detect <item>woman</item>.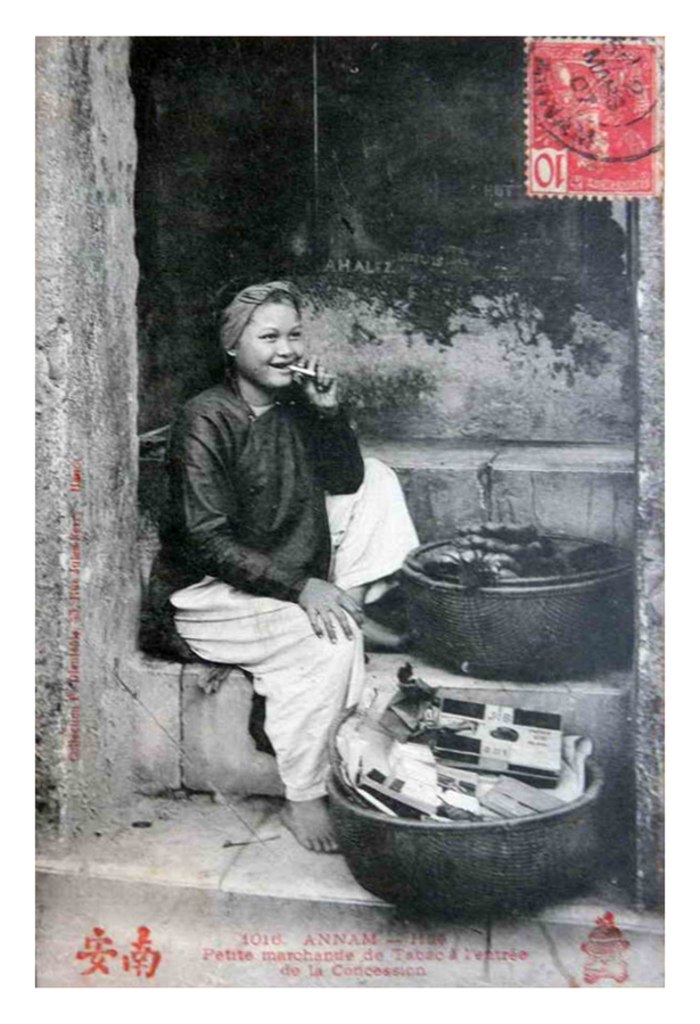
Detected at region(145, 251, 400, 775).
